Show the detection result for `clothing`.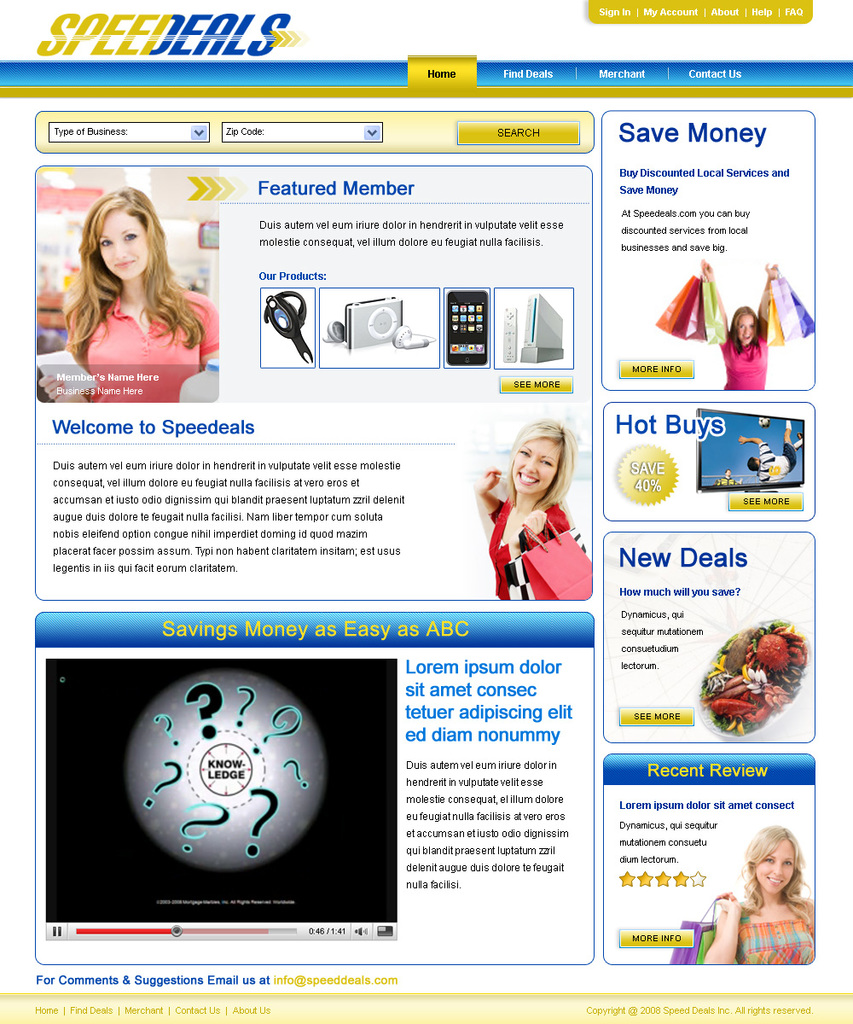
482:468:595:599.
